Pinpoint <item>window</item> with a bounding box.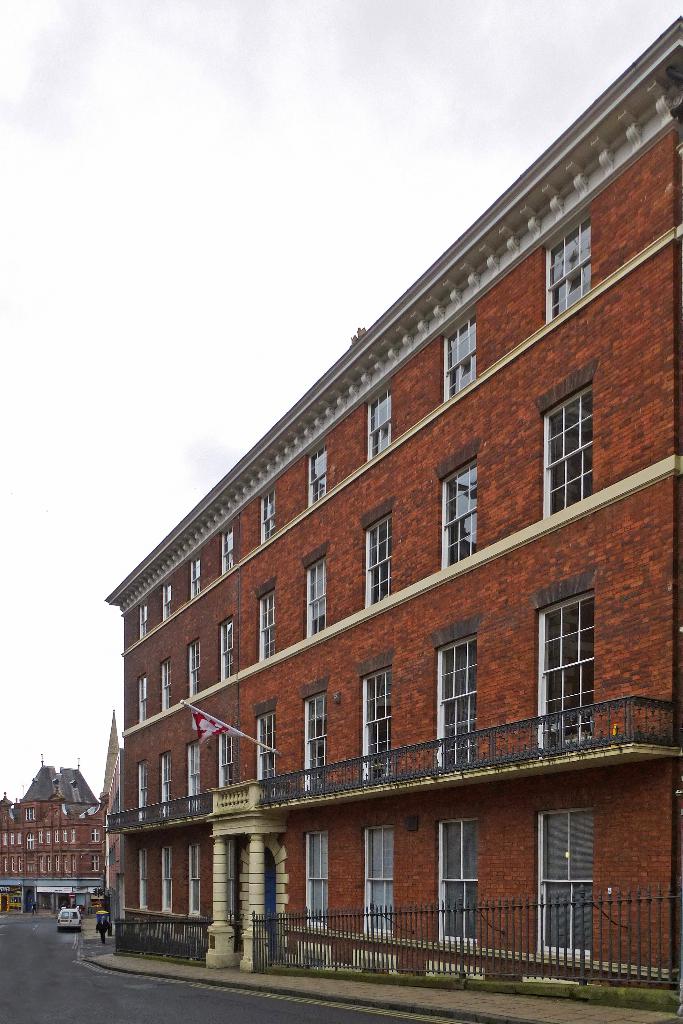
region(153, 660, 174, 707).
